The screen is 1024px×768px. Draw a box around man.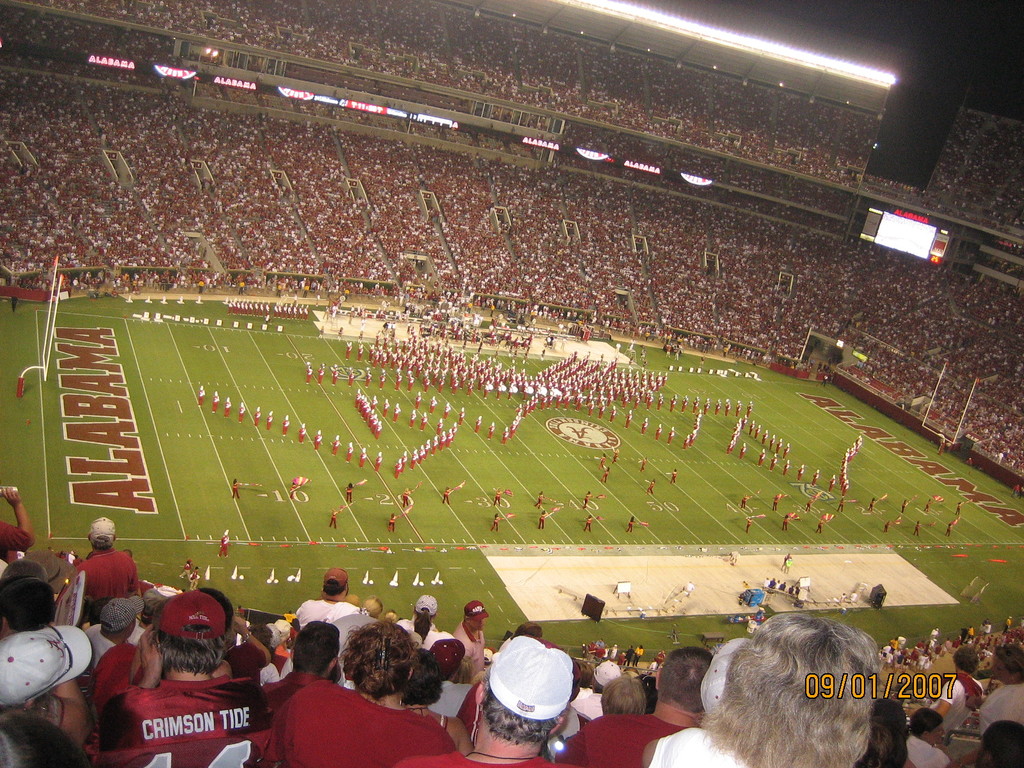
345:364:351:383.
